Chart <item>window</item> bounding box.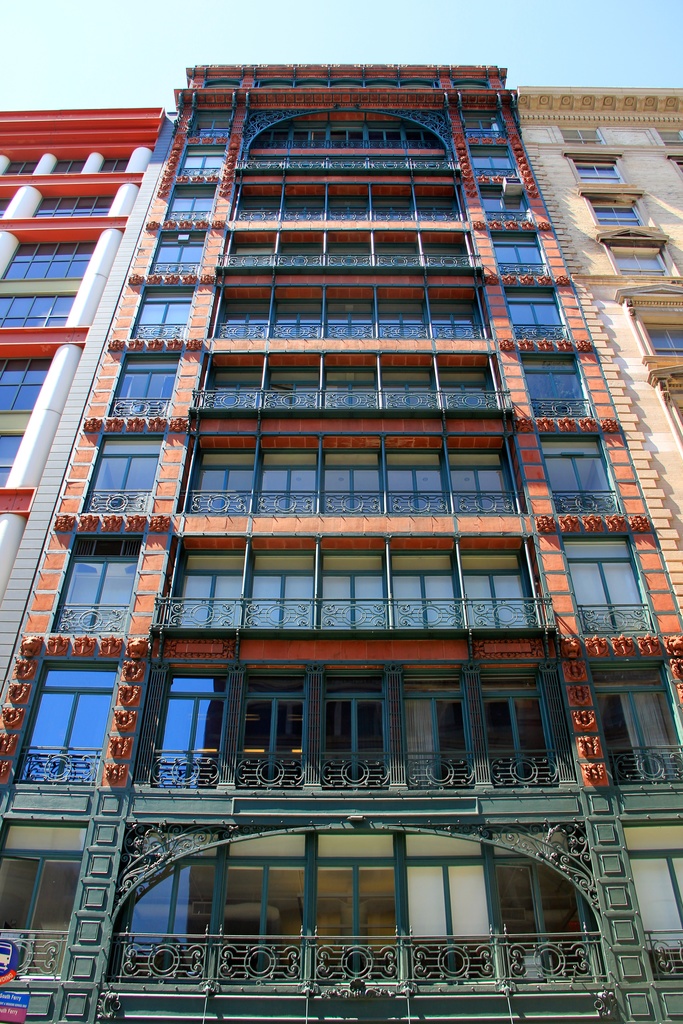
Charted: [490,232,544,272].
